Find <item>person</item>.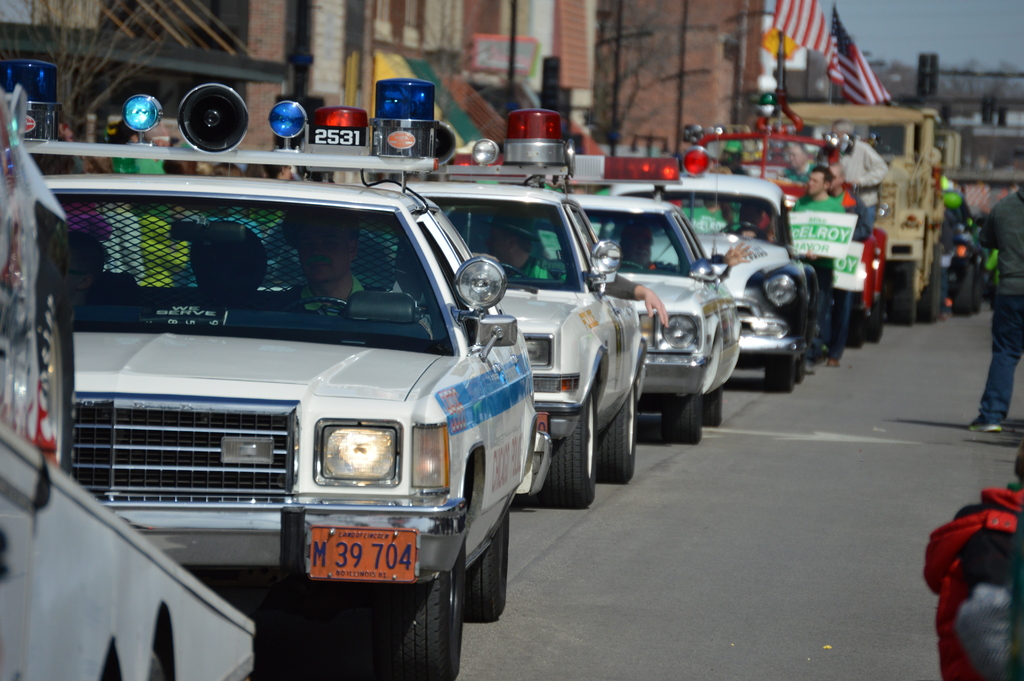
(780, 143, 817, 181).
